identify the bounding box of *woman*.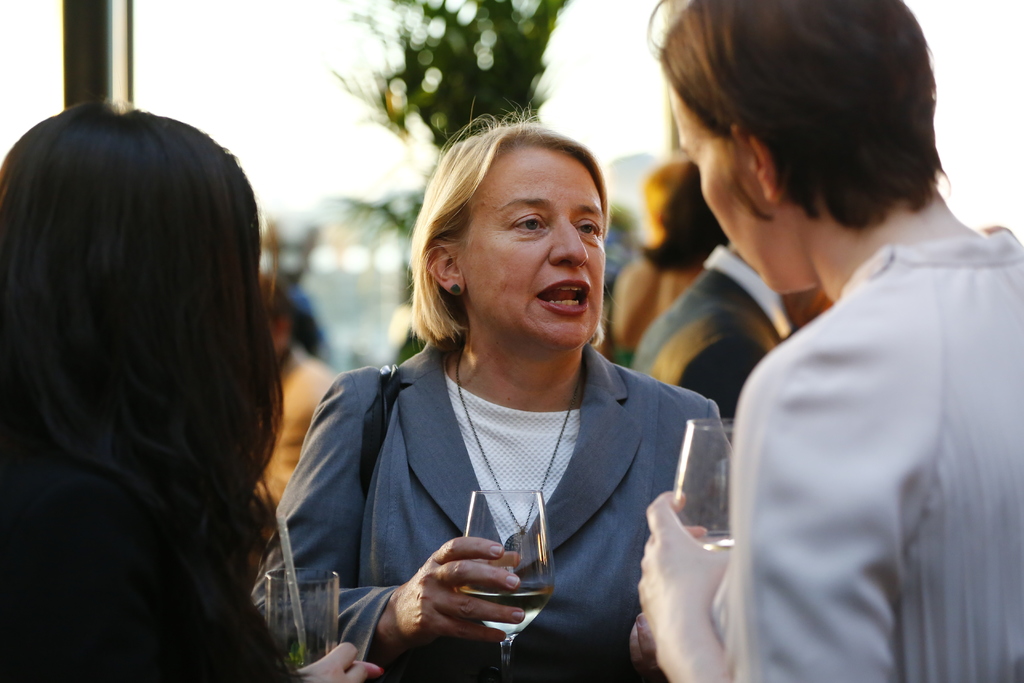
Rect(600, 164, 723, 377).
